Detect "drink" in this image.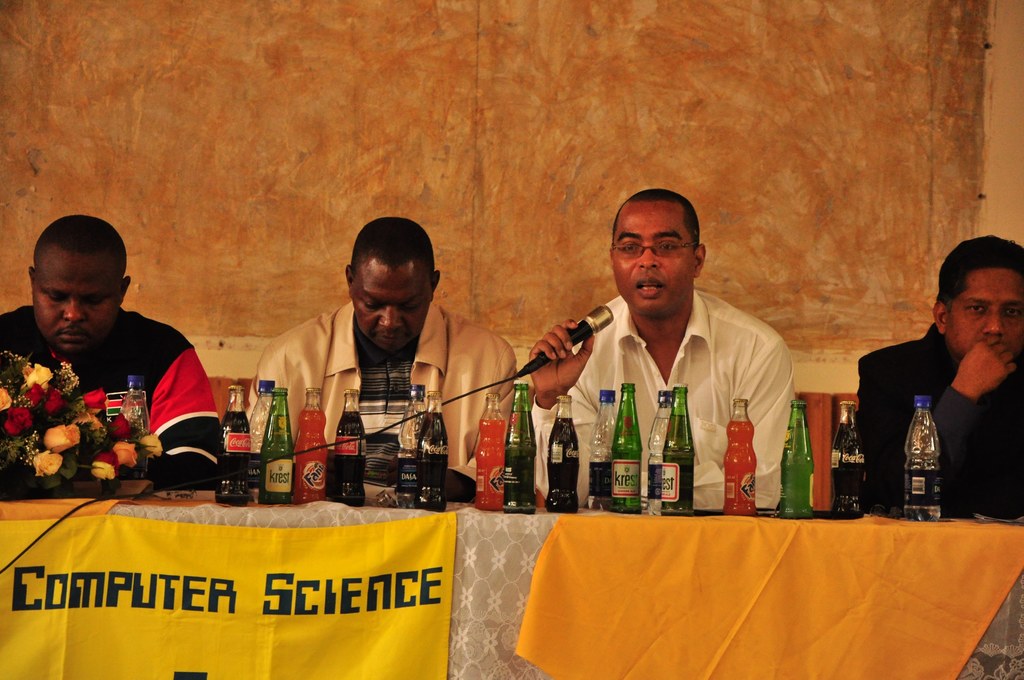
Detection: {"x1": 509, "y1": 380, "x2": 534, "y2": 515}.
